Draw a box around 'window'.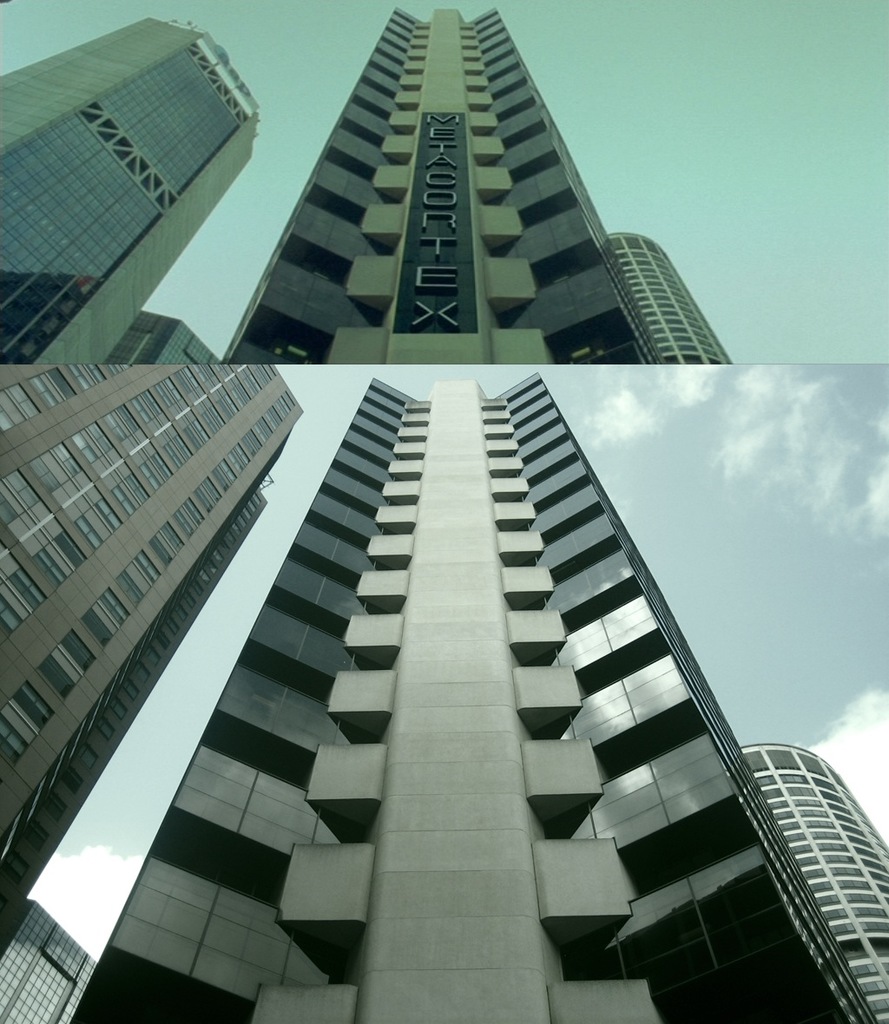
left=194, top=475, right=221, bottom=517.
